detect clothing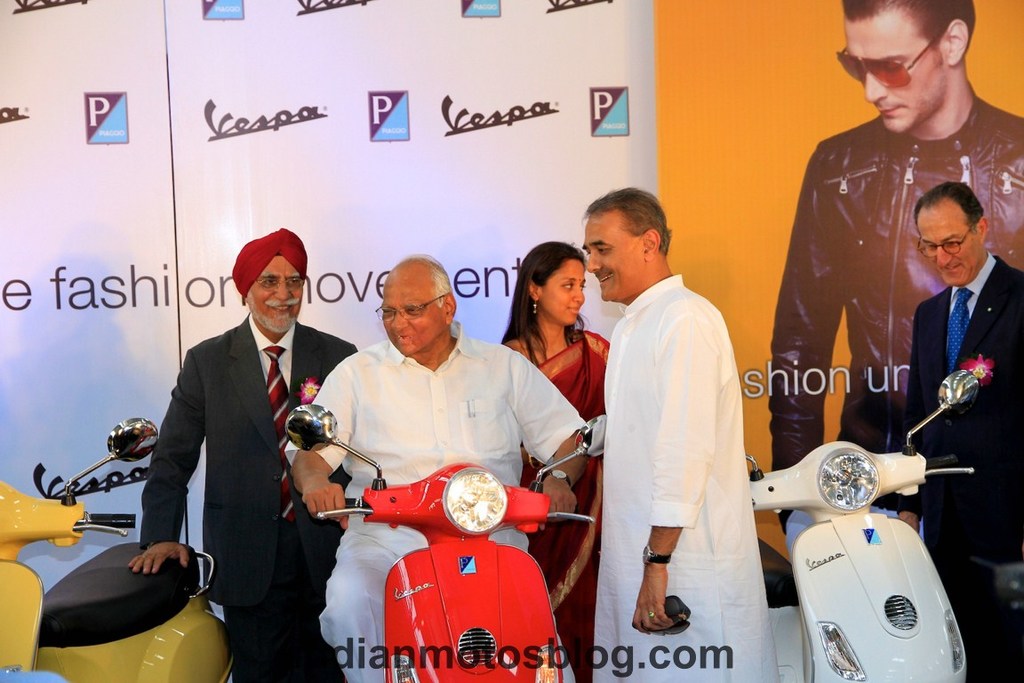
(268,315,592,680)
